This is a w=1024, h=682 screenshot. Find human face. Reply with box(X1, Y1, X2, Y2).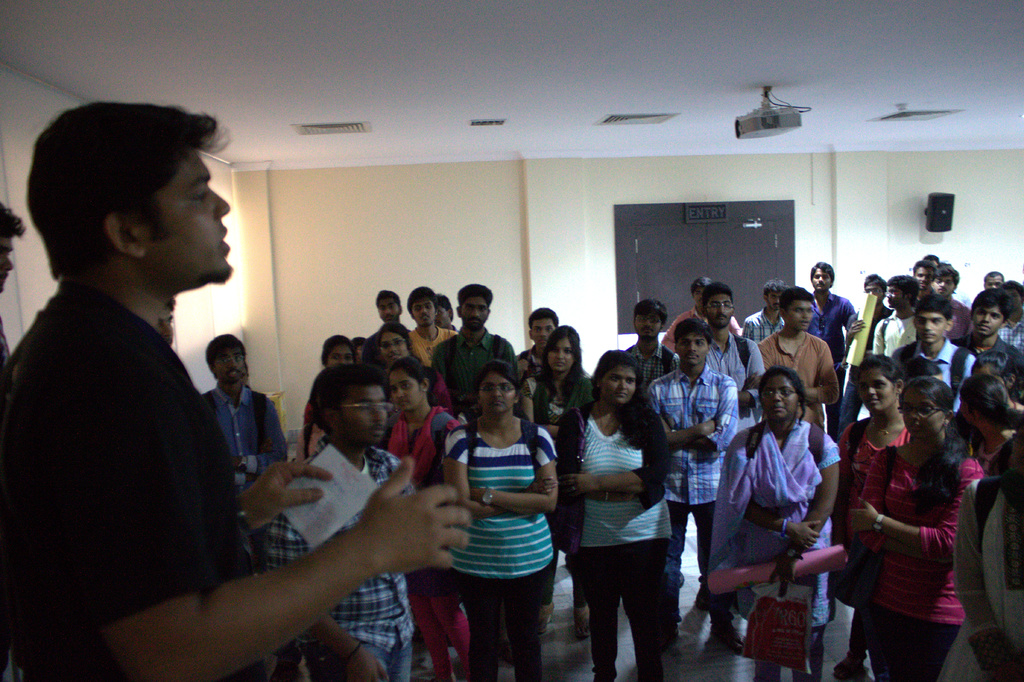
box(887, 284, 911, 309).
